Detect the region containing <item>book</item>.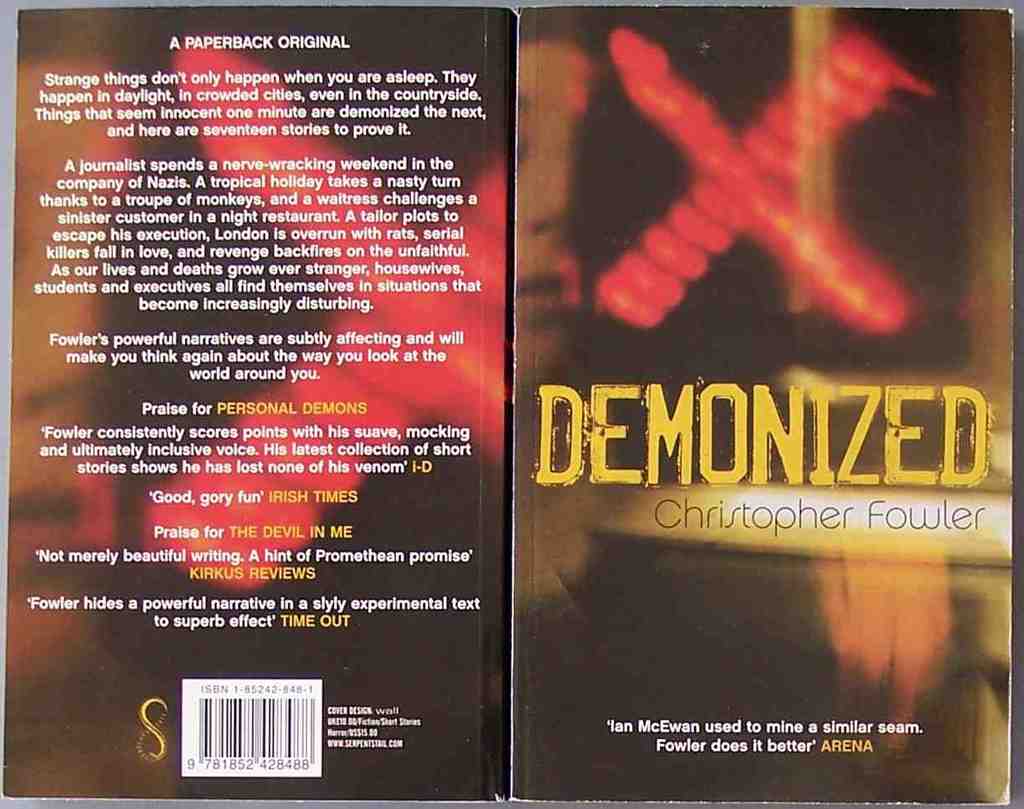
1,0,1014,803.
